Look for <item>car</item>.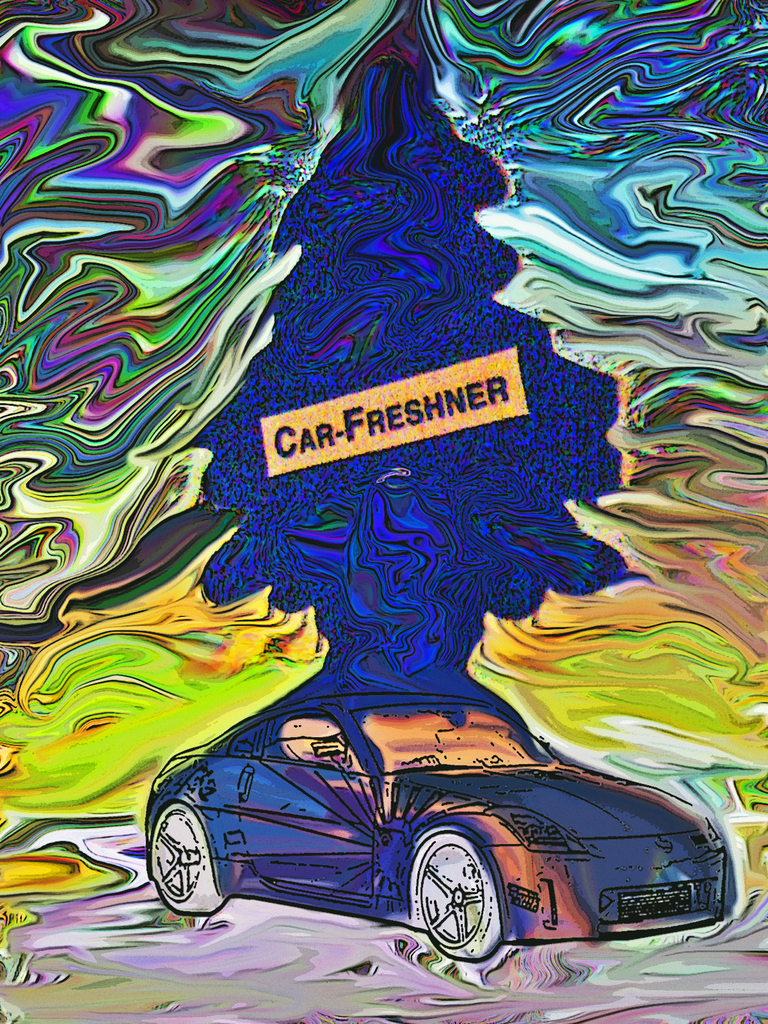
Found: <bbox>135, 693, 740, 959</bbox>.
